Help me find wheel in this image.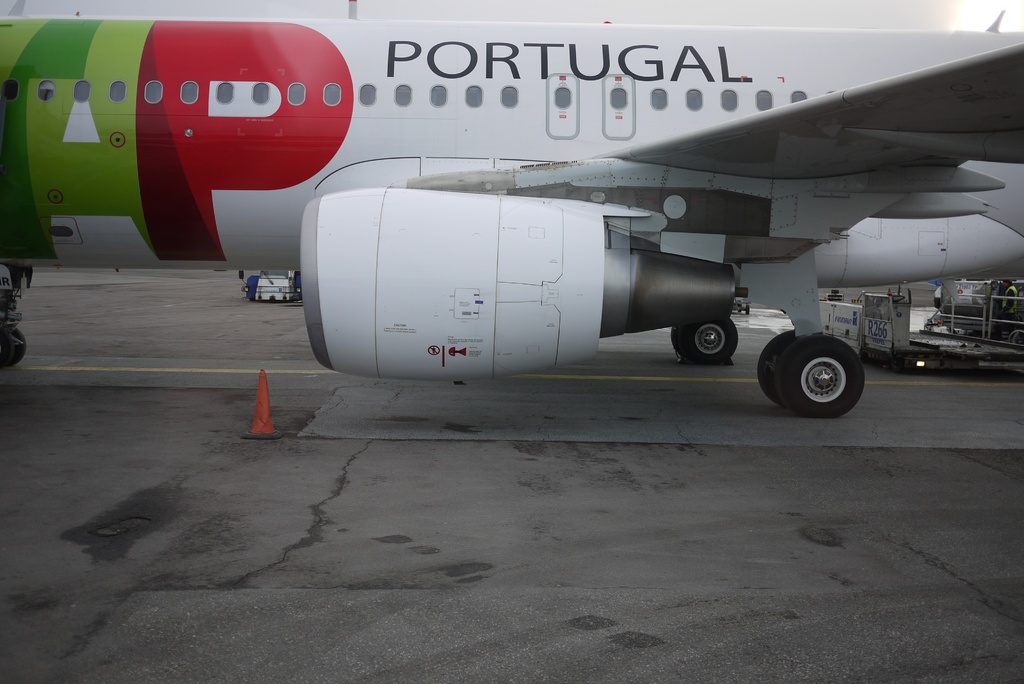
Found it: bbox=[669, 315, 739, 362].
